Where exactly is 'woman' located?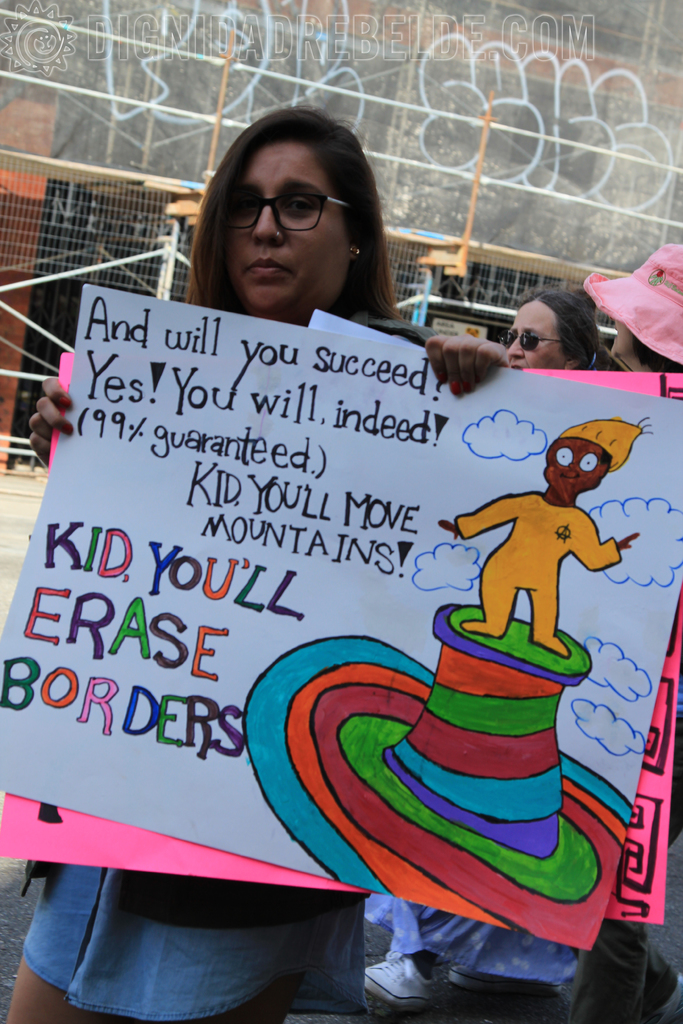
Its bounding box is 360 292 591 1008.
